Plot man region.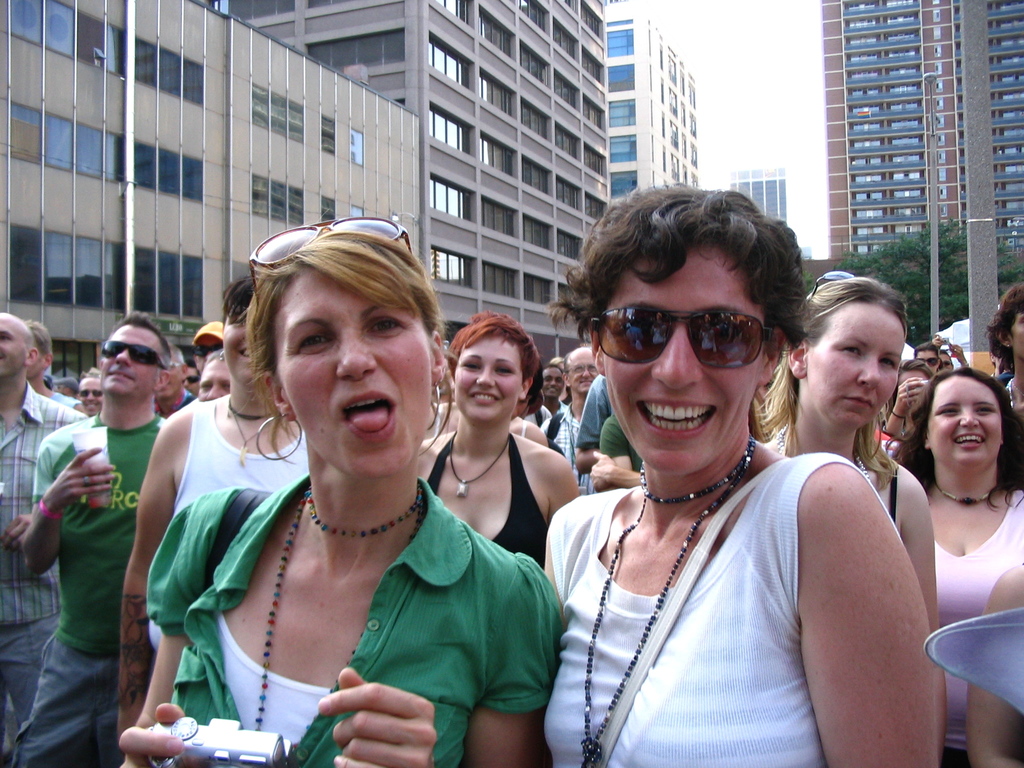
Plotted at left=75, top=373, right=98, bottom=421.
